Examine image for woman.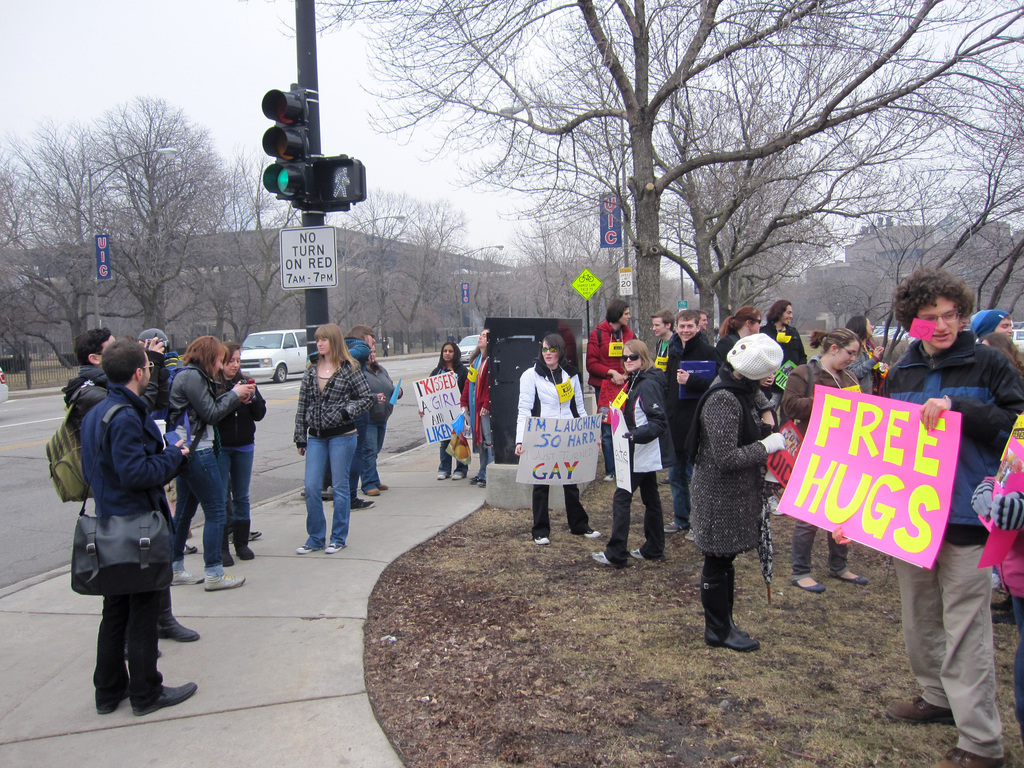
Examination result: bbox=(172, 337, 244, 593).
